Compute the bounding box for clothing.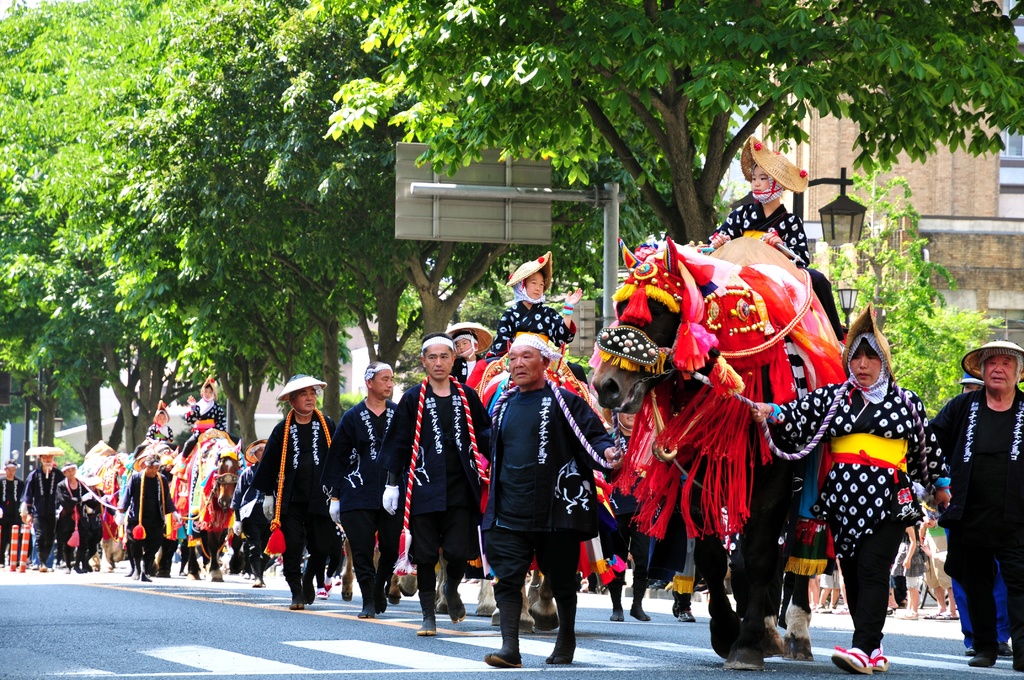
[486, 384, 614, 644].
